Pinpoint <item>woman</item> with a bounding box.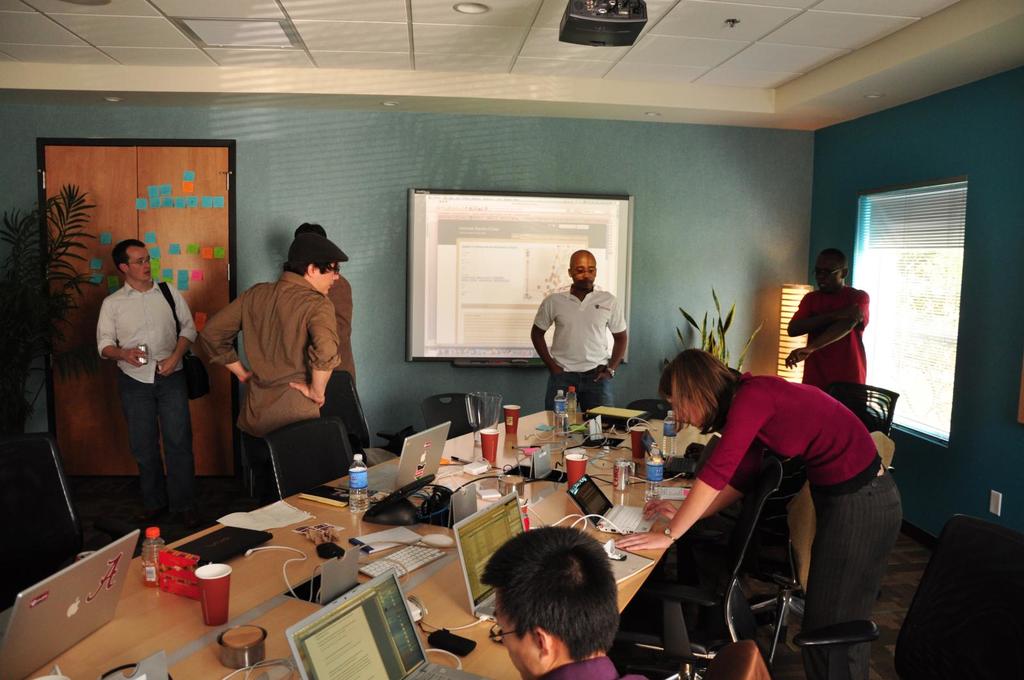
detection(613, 348, 906, 677).
